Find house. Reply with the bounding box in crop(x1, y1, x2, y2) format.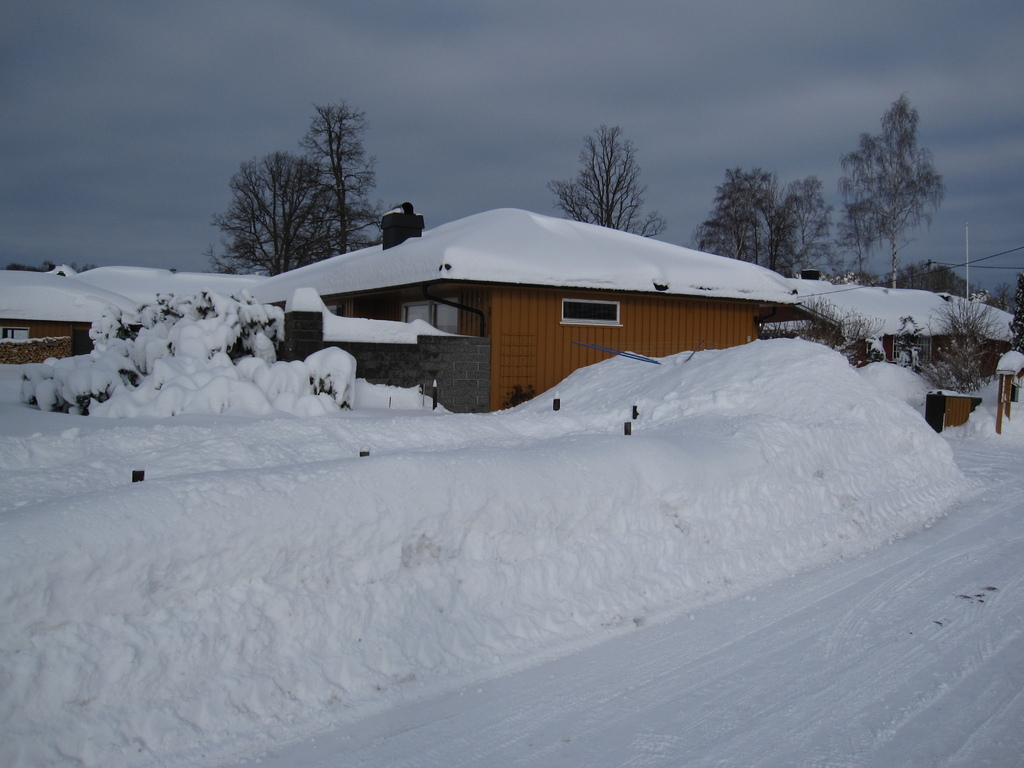
crop(760, 281, 1014, 385).
